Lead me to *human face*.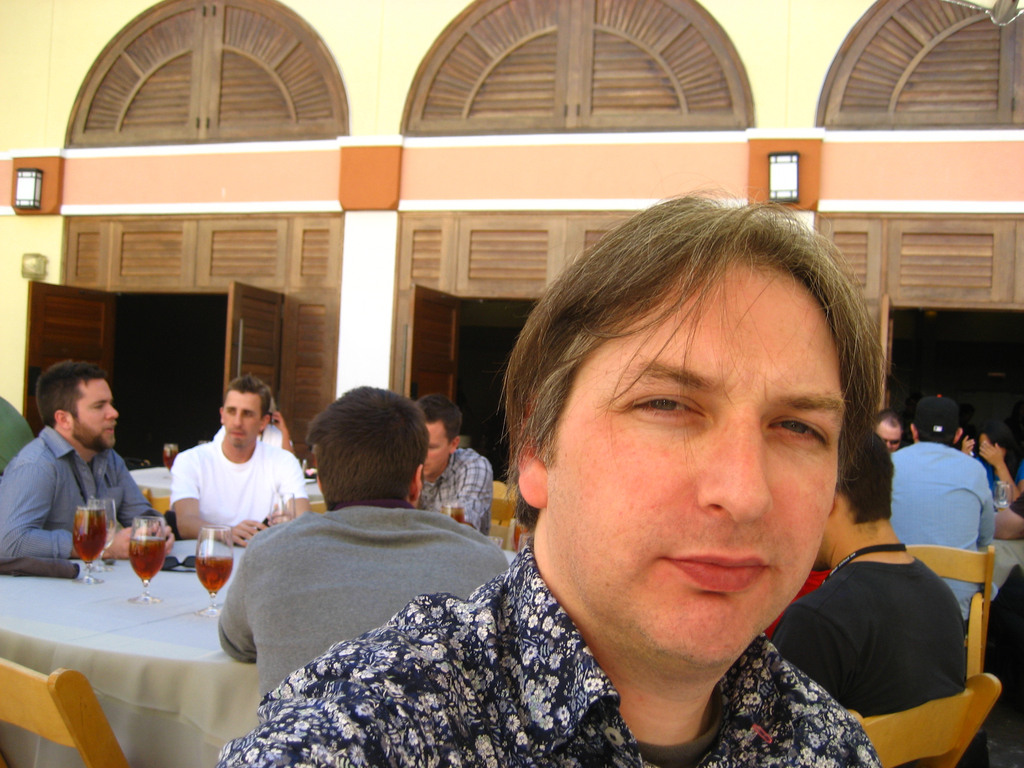
Lead to x1=552, y1=263, x2=846, y2=664.
